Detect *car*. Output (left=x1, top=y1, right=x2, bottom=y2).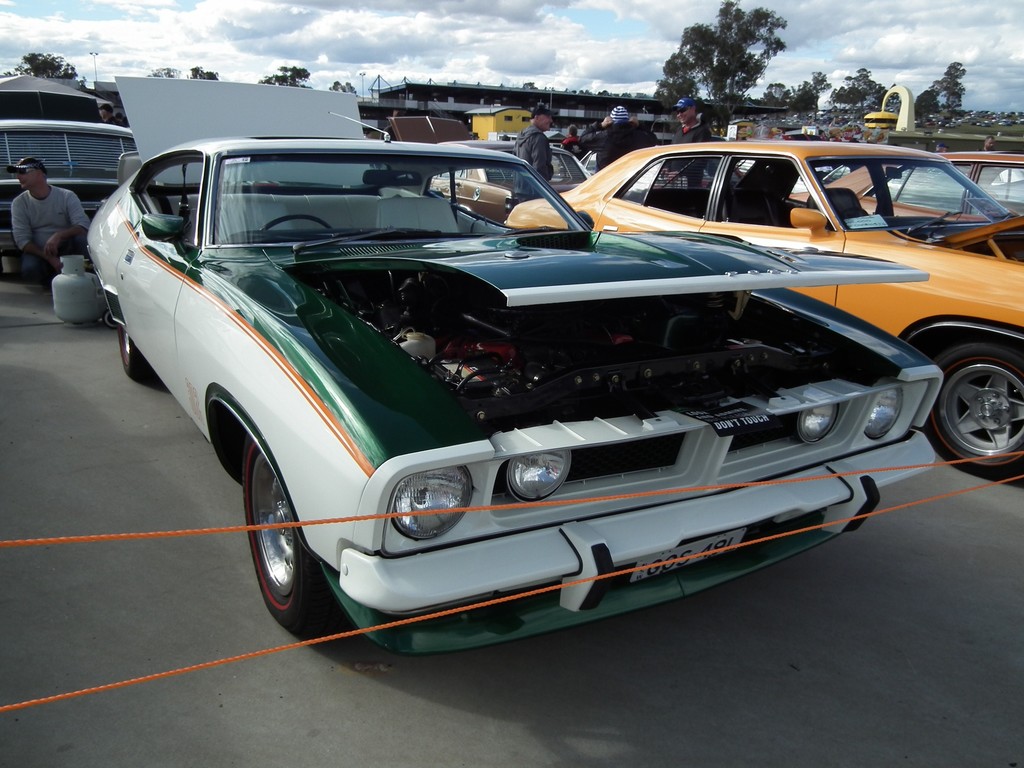
(left=85, top=137, right=937, bottom=666).
